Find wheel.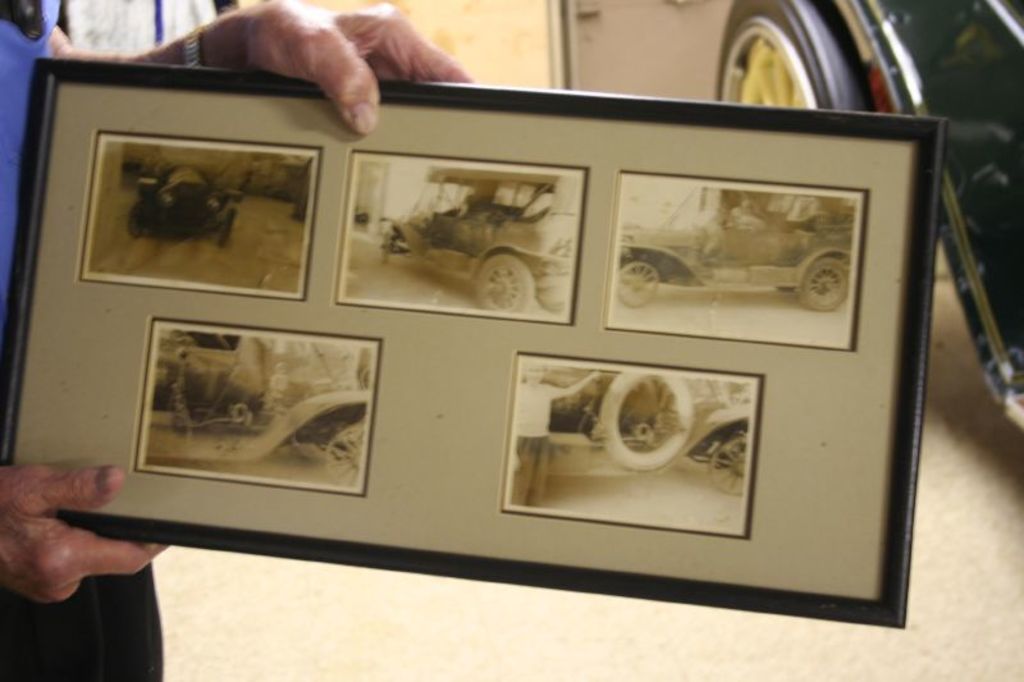
box(323, 424, 360, 494).
